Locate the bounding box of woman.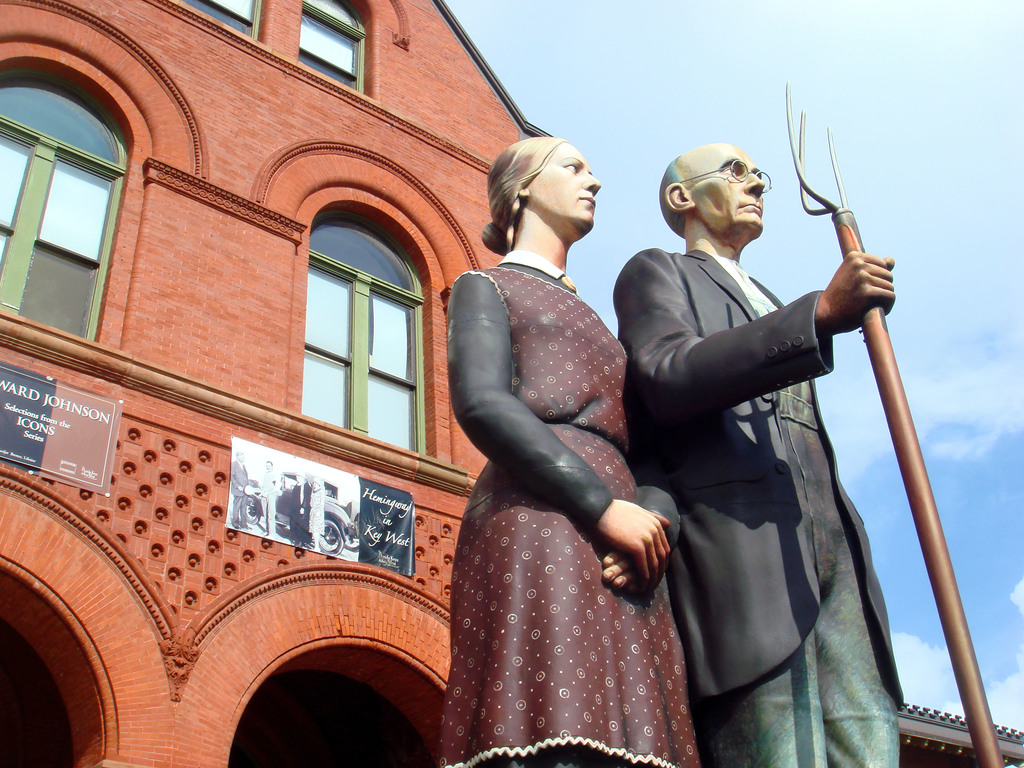
Bounding box: x1=426 y1=114 x2=666 y2=683.
